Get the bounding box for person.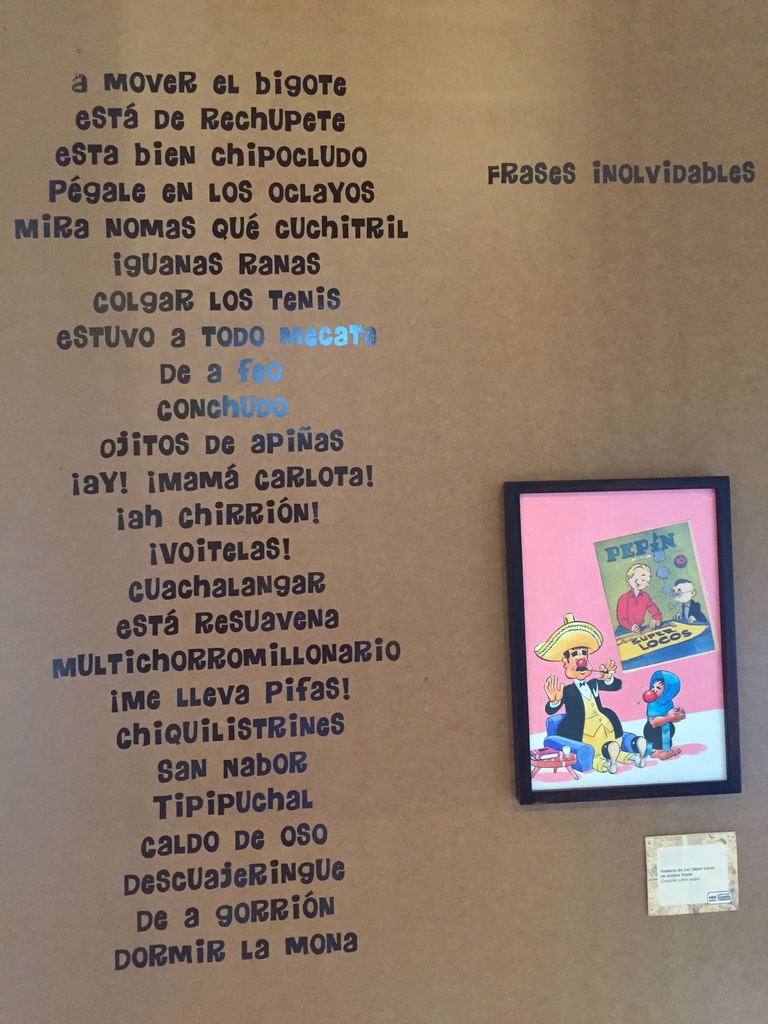
region(617, 566, 662, 638).
